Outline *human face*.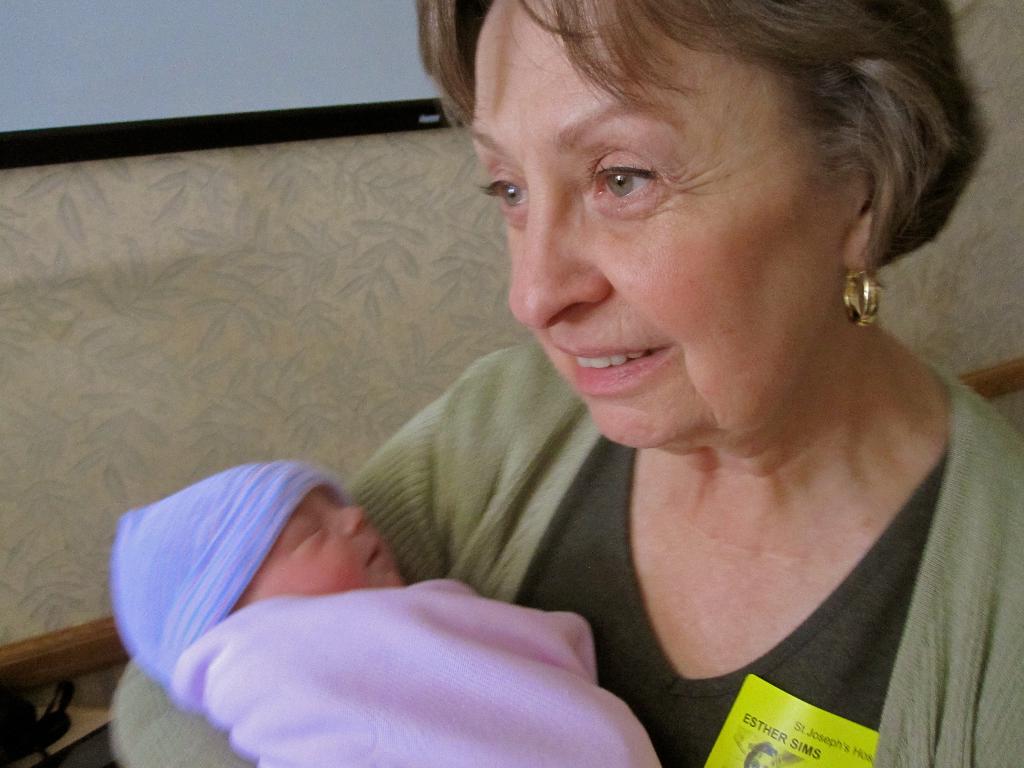
Outline: pyautogui.locateOnScreen(474, 3, 854, 452).
